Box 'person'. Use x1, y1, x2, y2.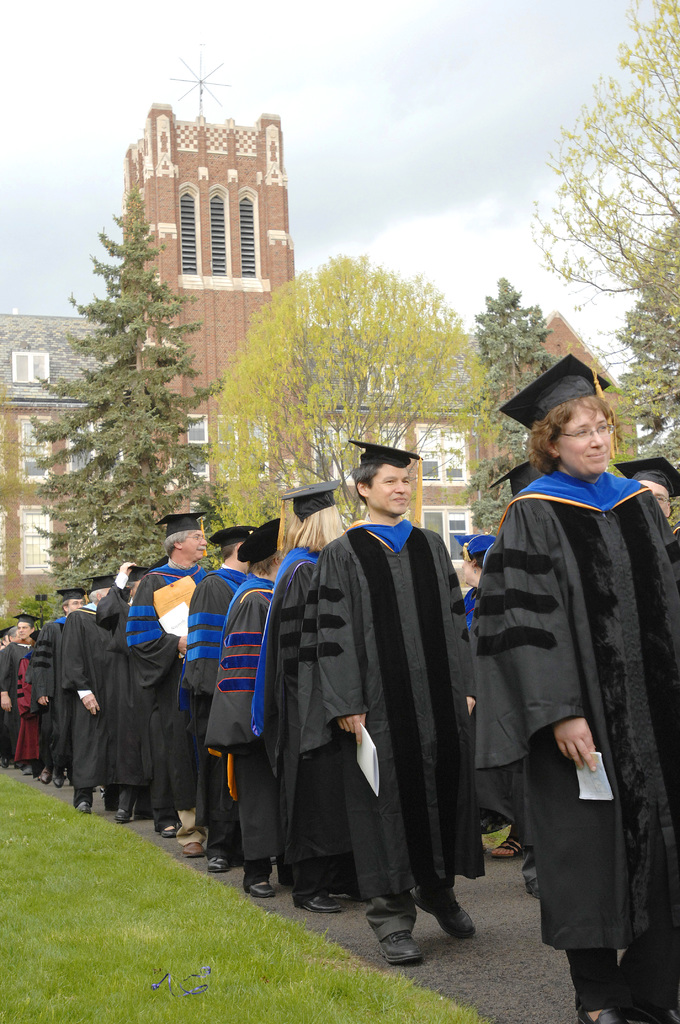
248, 477, 350, 916.
